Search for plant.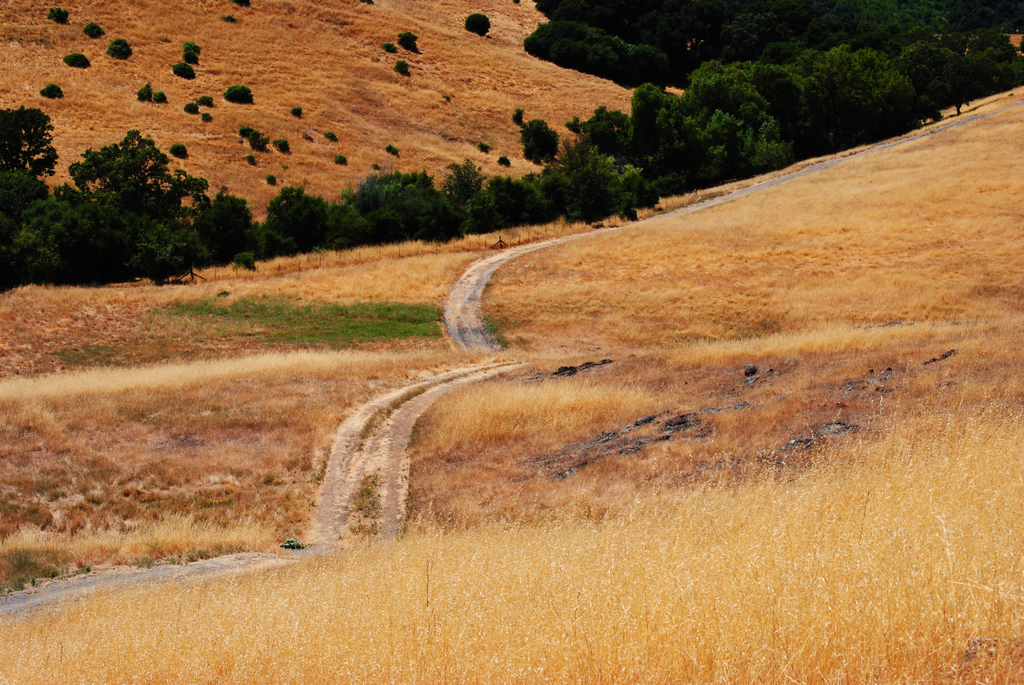
Found at x1=204 y1=113 x2=214 y2=122.
